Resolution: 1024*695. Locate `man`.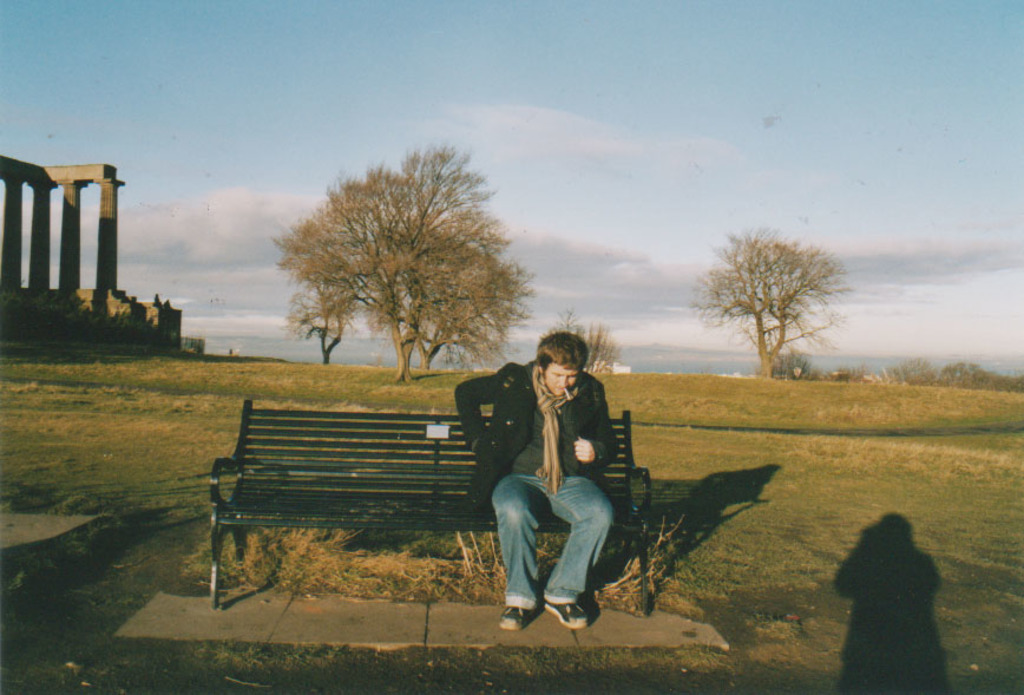
region(455, 326, 628, 642).
